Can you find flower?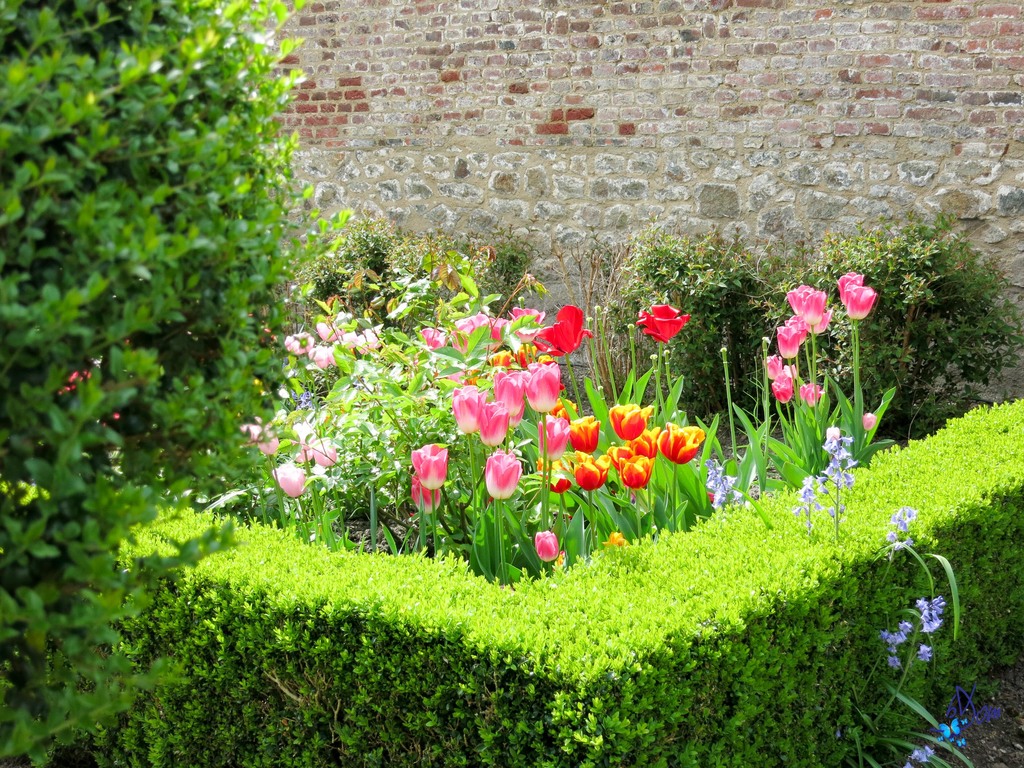
Yes, bounding box: l=607, t=401, r=655, b=436.
